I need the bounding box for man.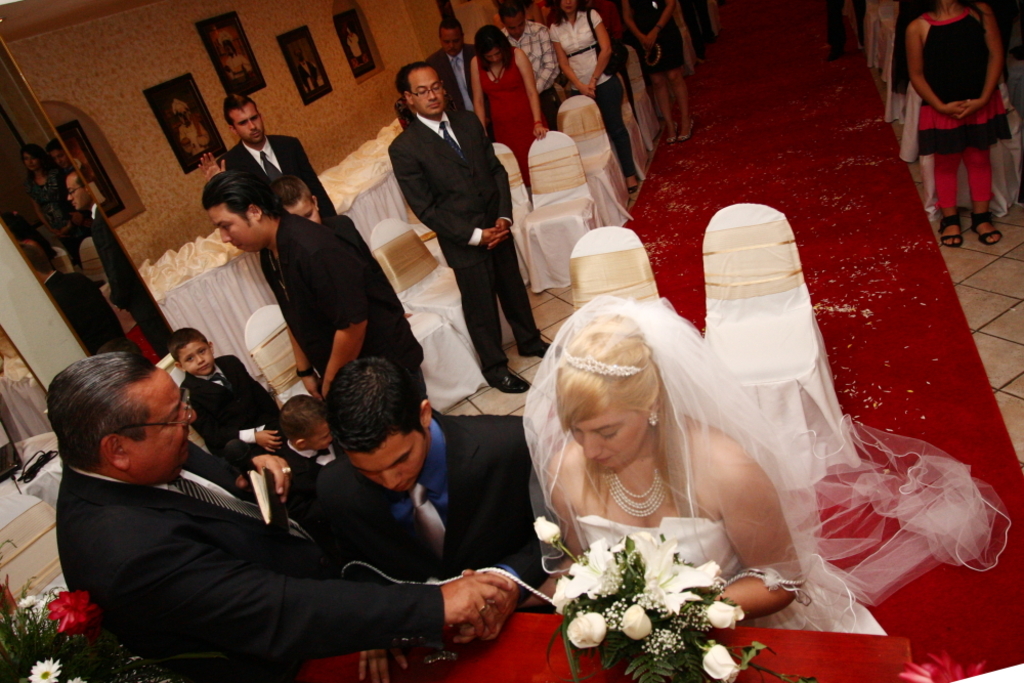
Here it is: [left=194, top=169, right=423, bottom=389].
